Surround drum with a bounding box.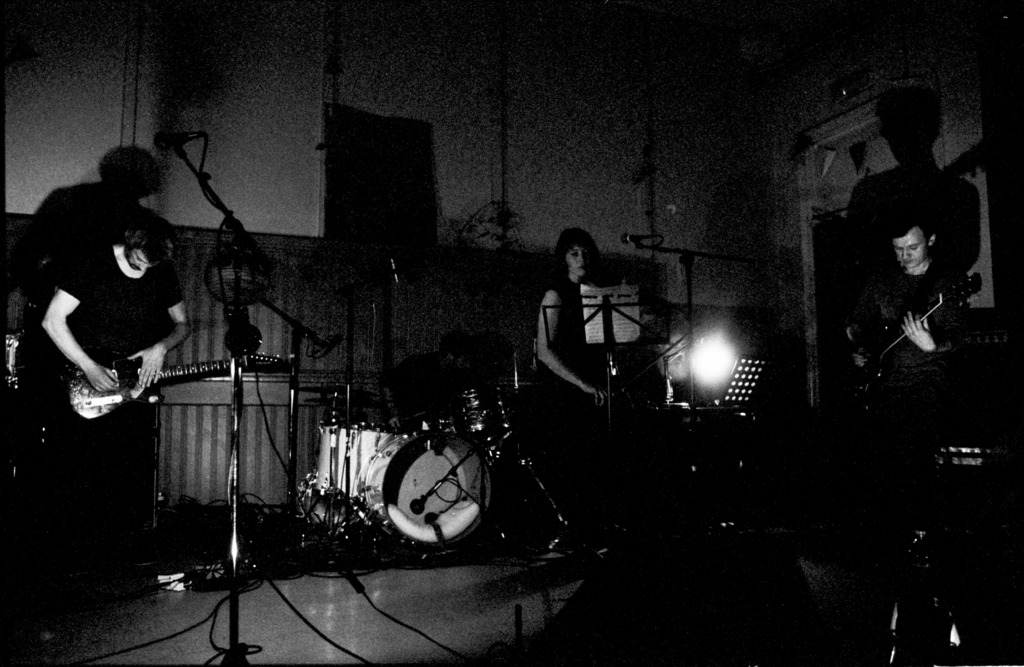
[left=364, top=433, right=493, bottom=550].
